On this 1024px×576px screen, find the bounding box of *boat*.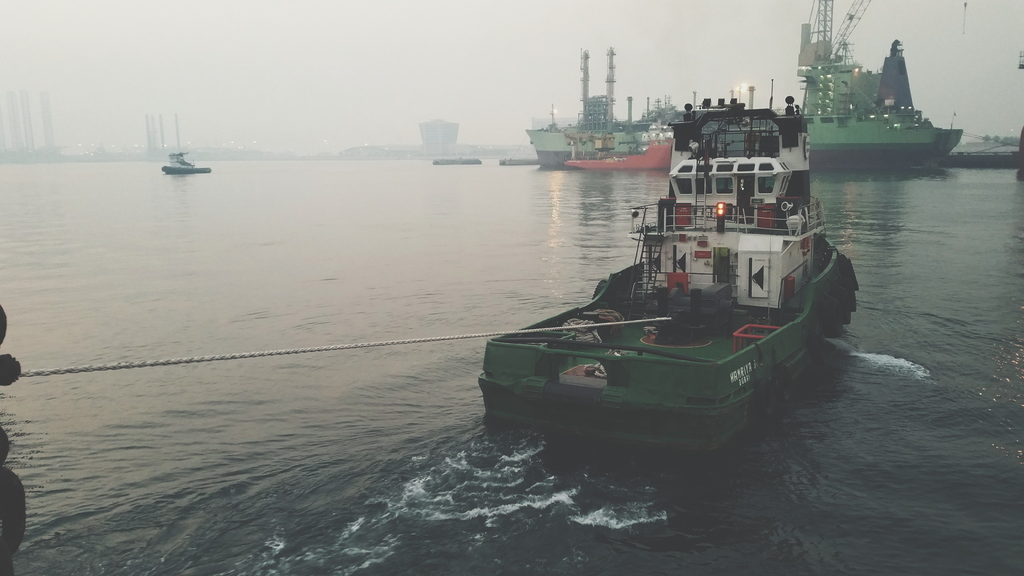
Bounding box: x1=523 y1=0 x2=965 y2=168.
